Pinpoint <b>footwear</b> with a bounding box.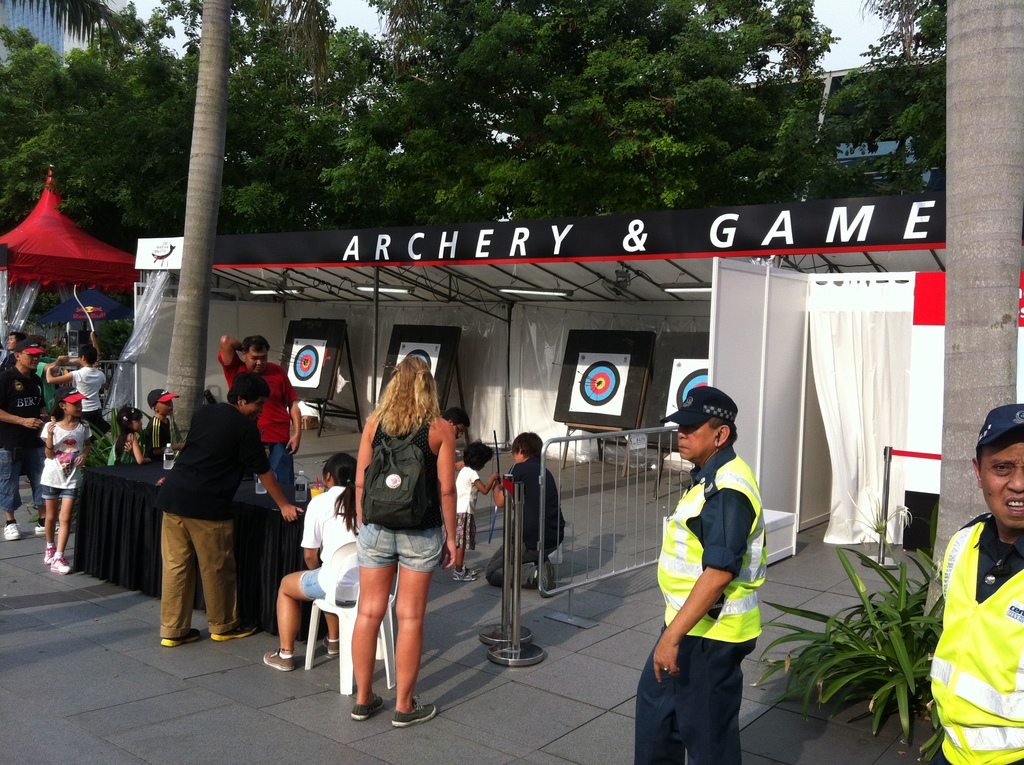
x1=322, y1=636, x2=339, y2=656.
